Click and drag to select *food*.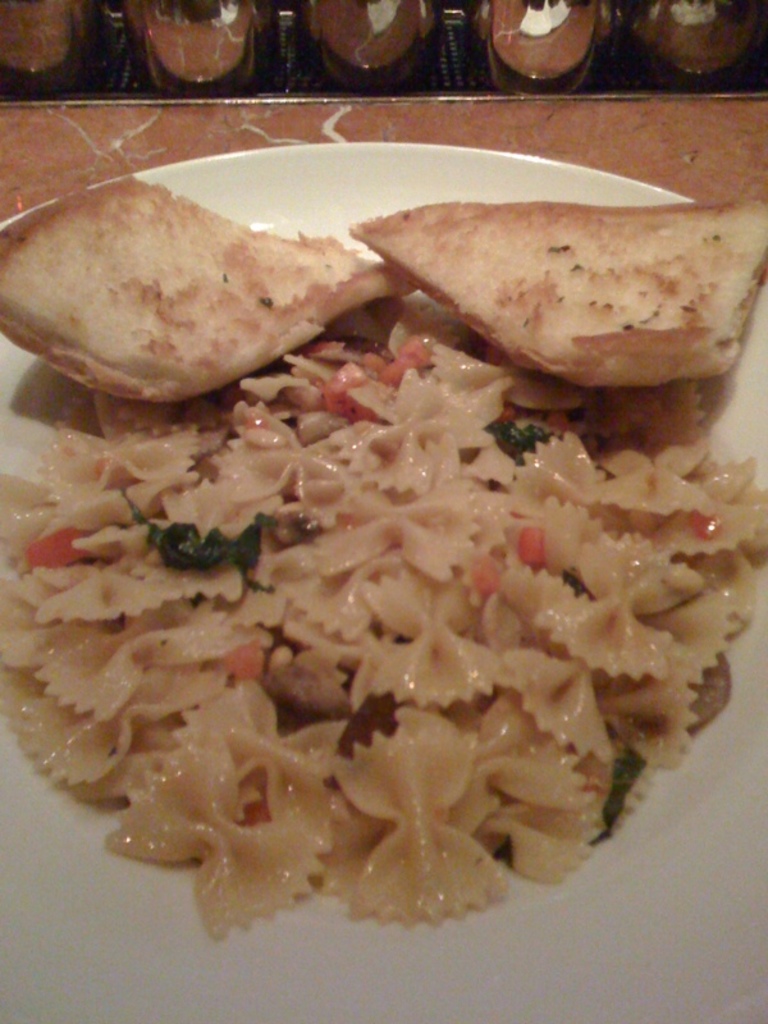
Selection: box(314, 0, 438, 91).
